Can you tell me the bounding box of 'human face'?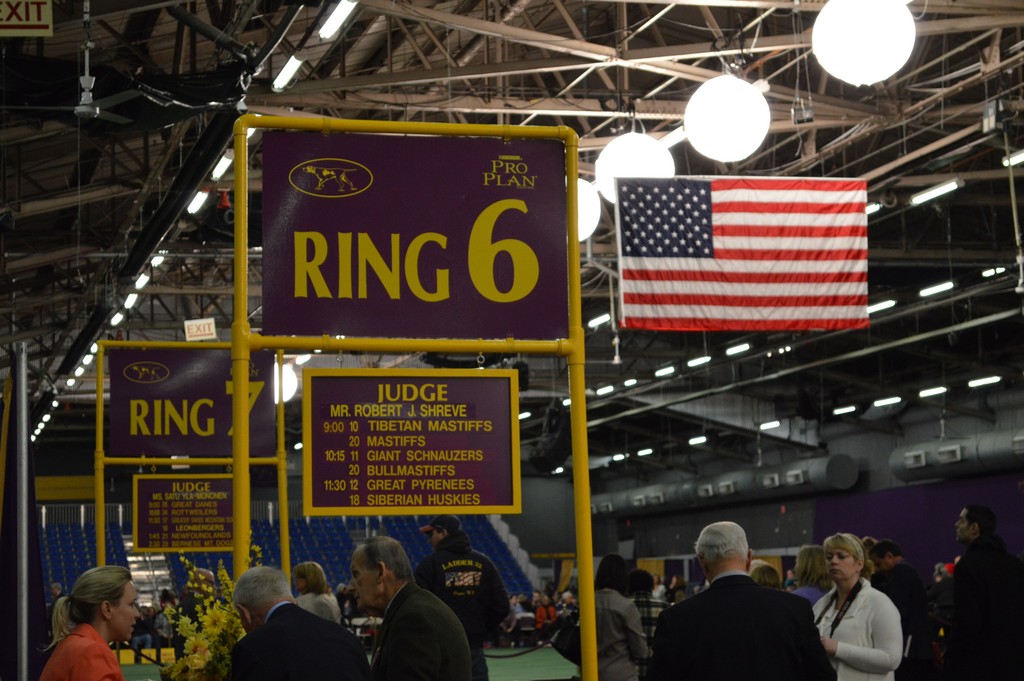
(953, 507, 972, 545).
